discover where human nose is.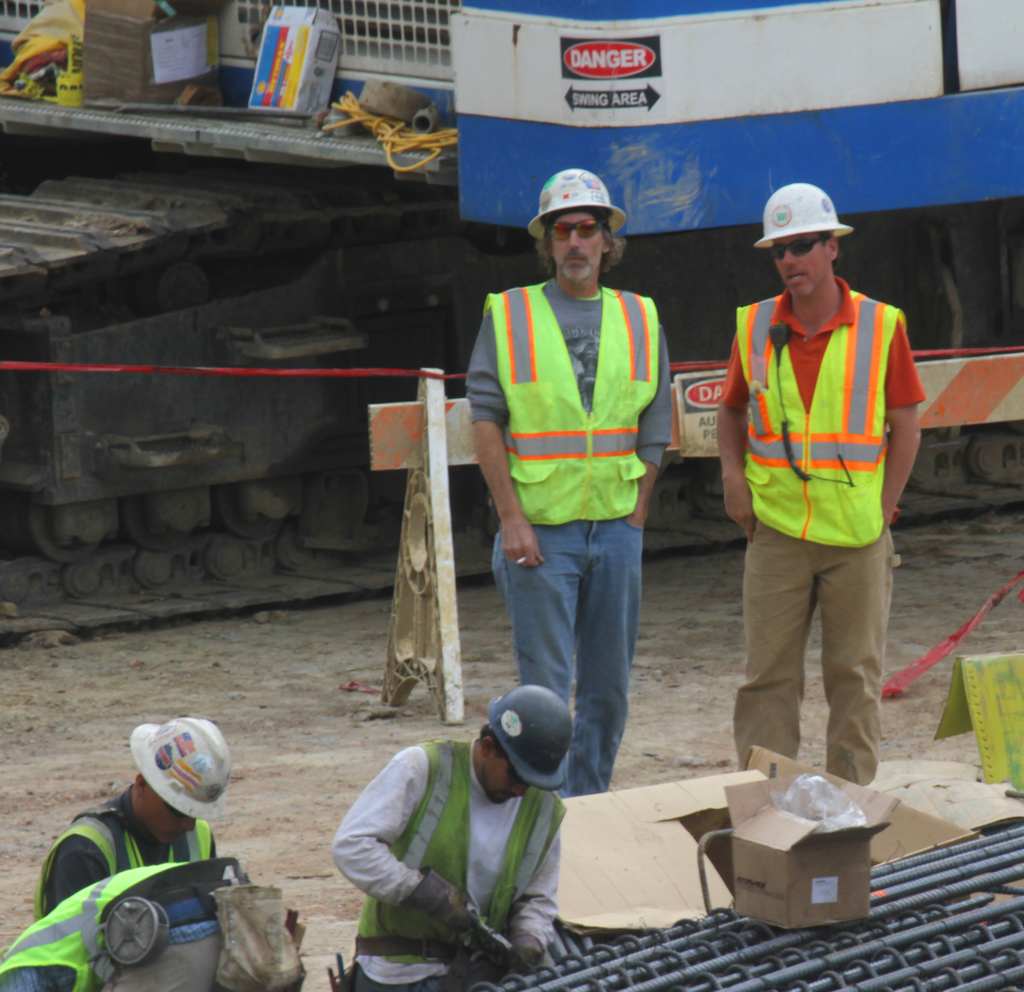
Discovered at (181,814,197,831).
